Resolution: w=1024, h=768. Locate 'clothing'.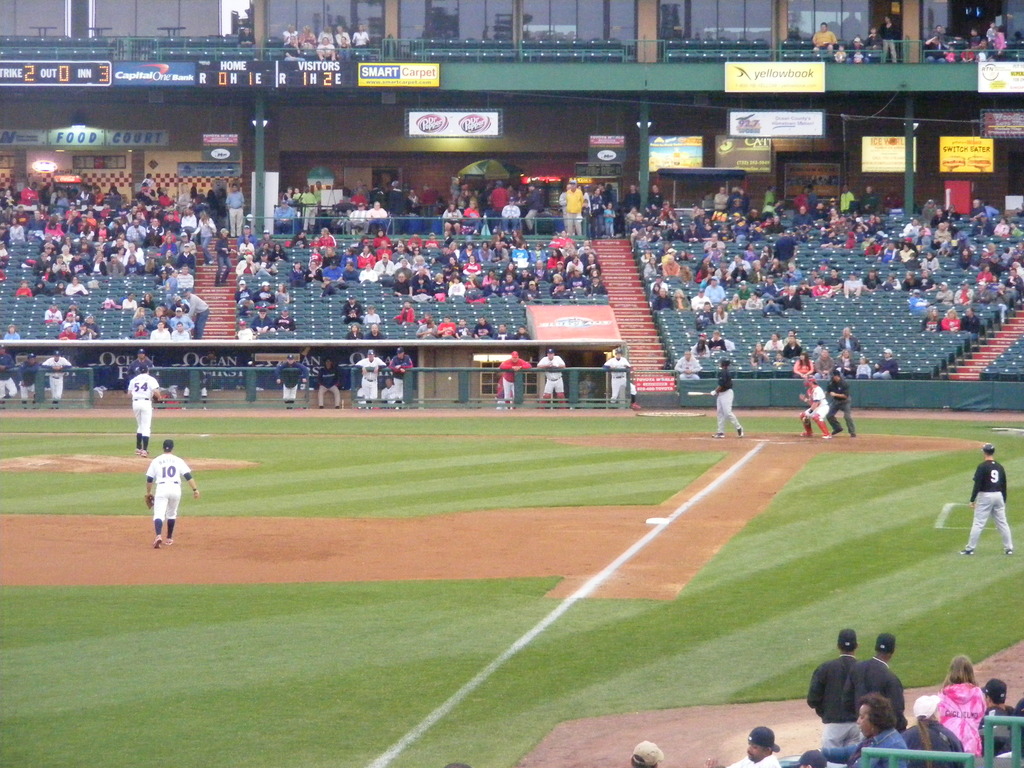
(318,363,338,406).
